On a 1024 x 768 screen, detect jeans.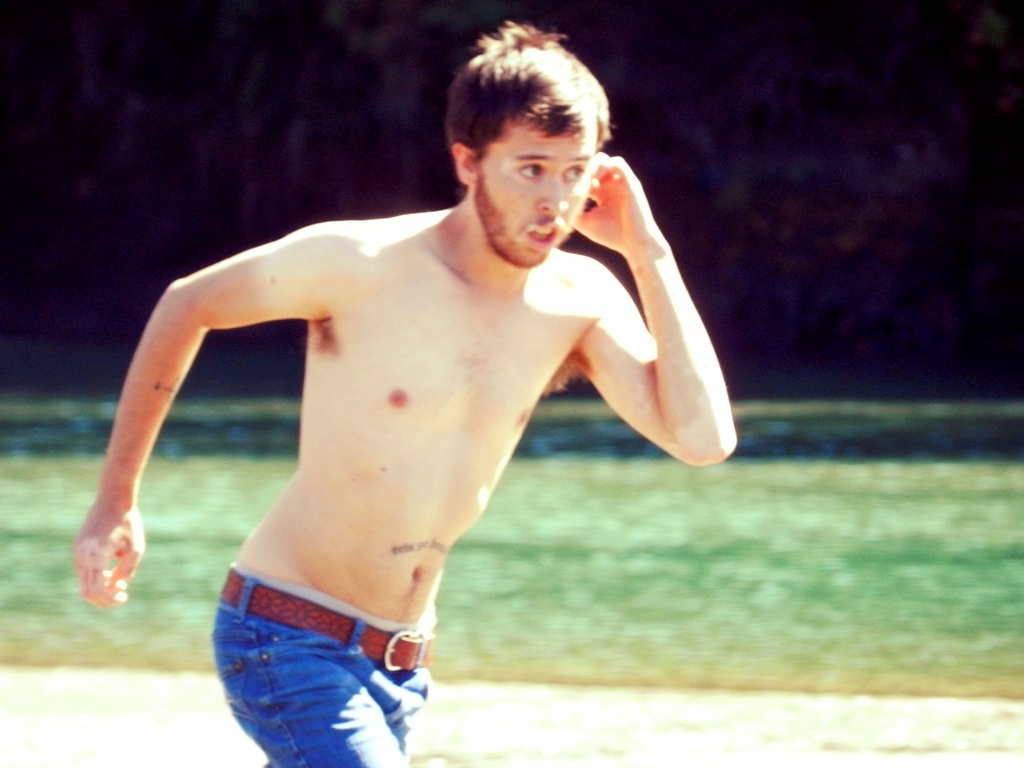
(196, 620, 433, 758).
